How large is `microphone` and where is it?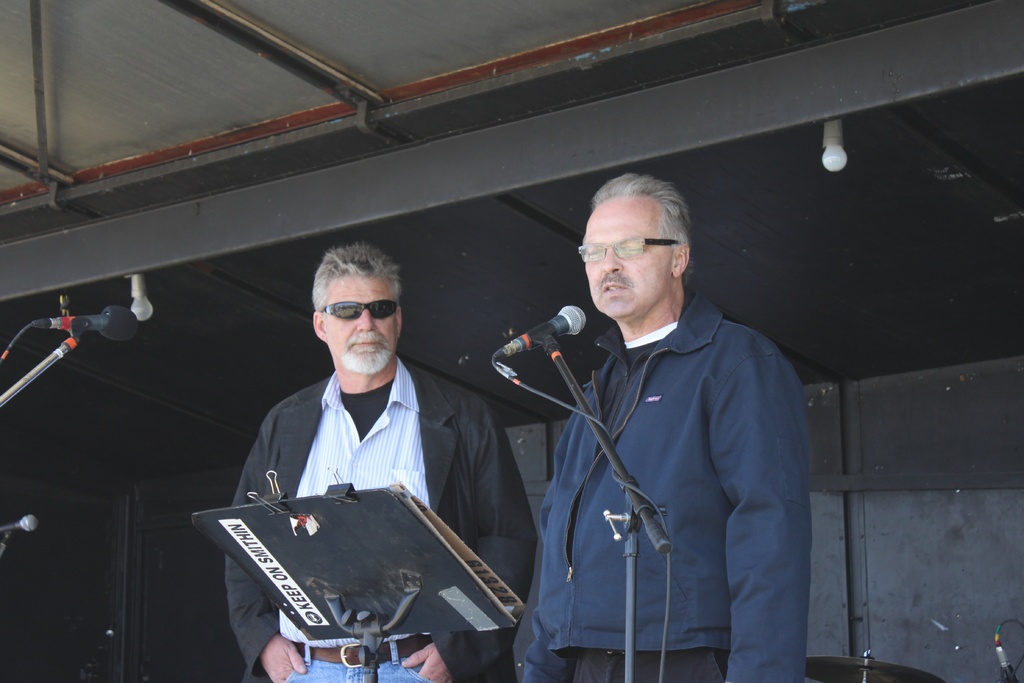
Bounding box: {"left": 40, "top": 309, "right": 145, "bottom": 344}.
